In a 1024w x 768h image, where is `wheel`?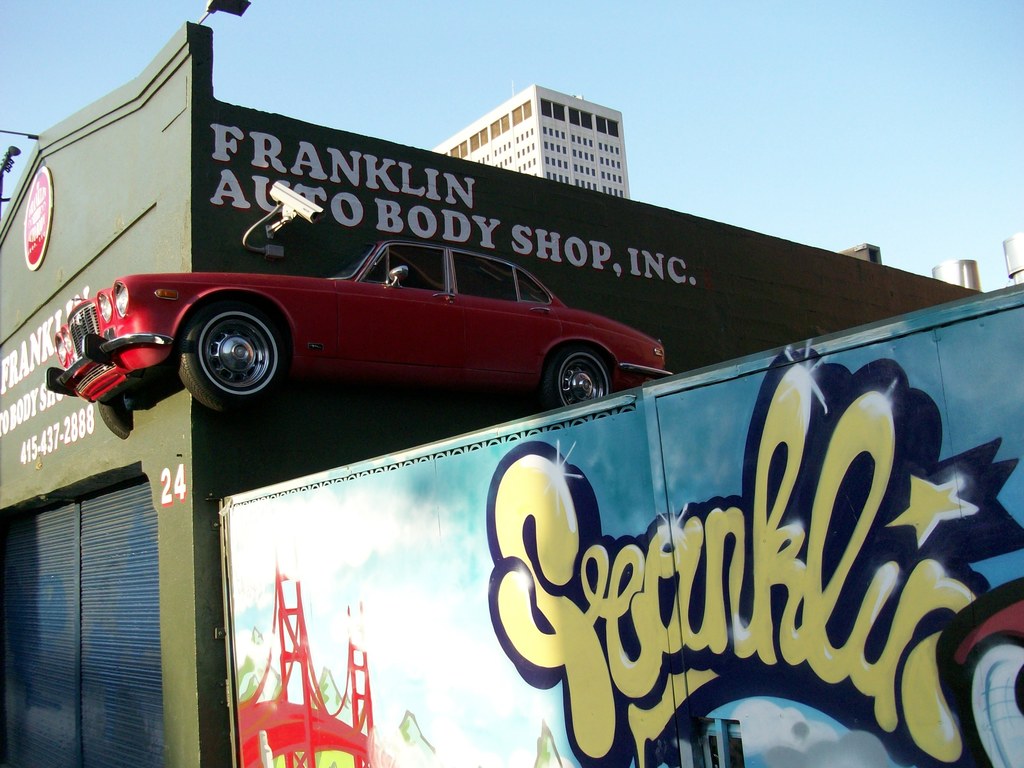
181,305,292,417.
